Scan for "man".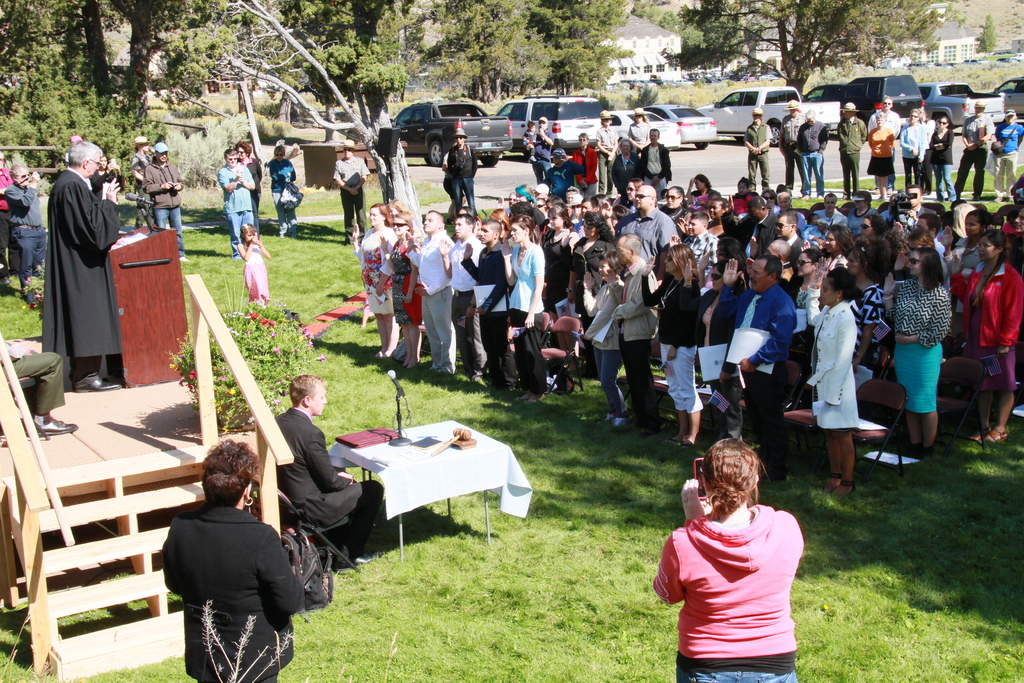
Scan result: <box>637,129,672,209</box>.
